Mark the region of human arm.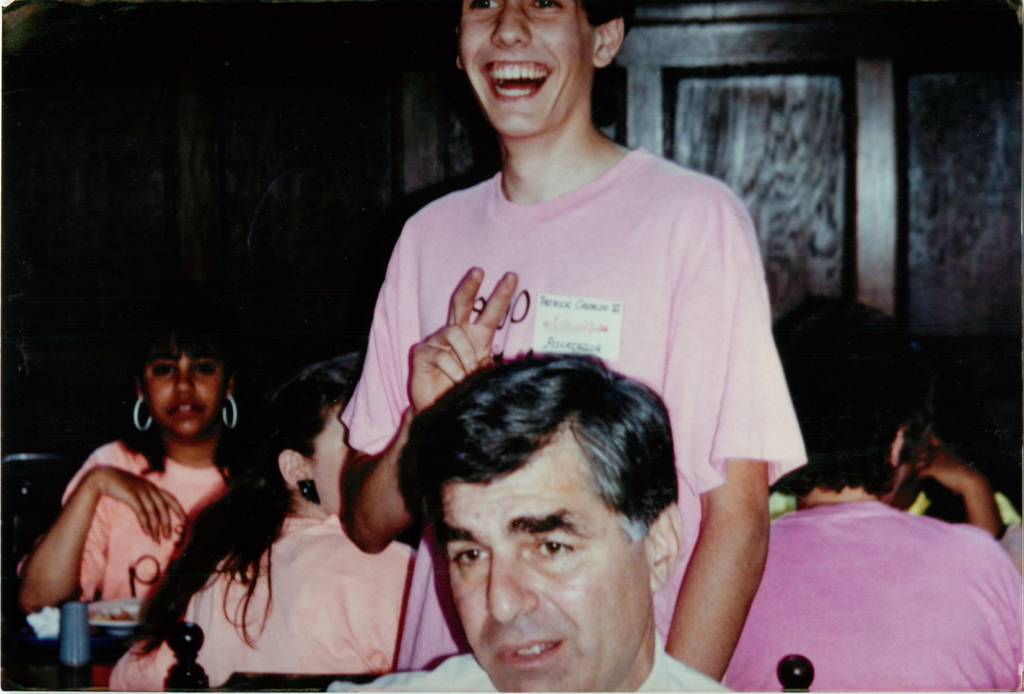
Region: {"x1": 911, "y1": 436, "x2": 1004, "y2": 537}.
